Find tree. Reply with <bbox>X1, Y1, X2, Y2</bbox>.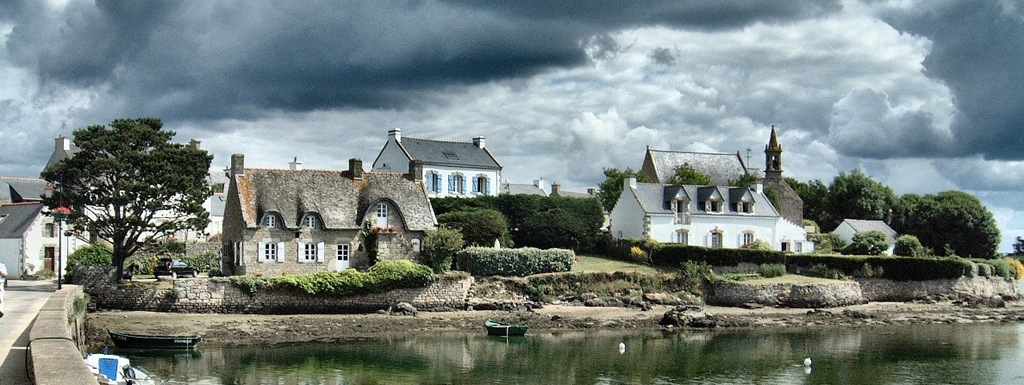
<bbox>34, 97, 207, 304</bbox>.
